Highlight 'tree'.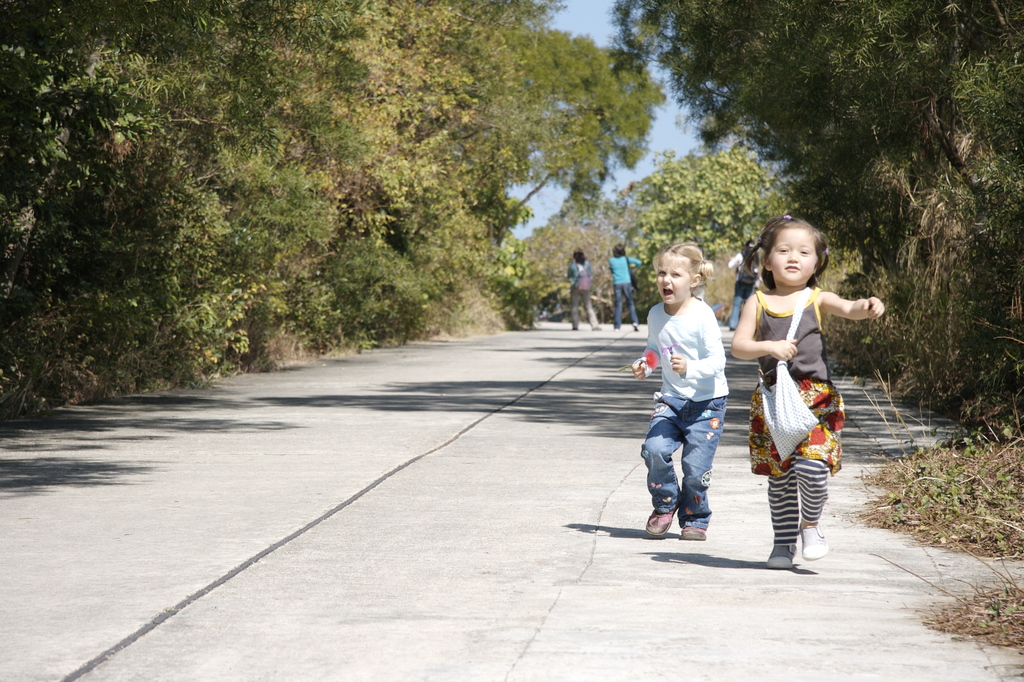
Highlighted region: left=610, top=0, right=1023, bottom=325.
